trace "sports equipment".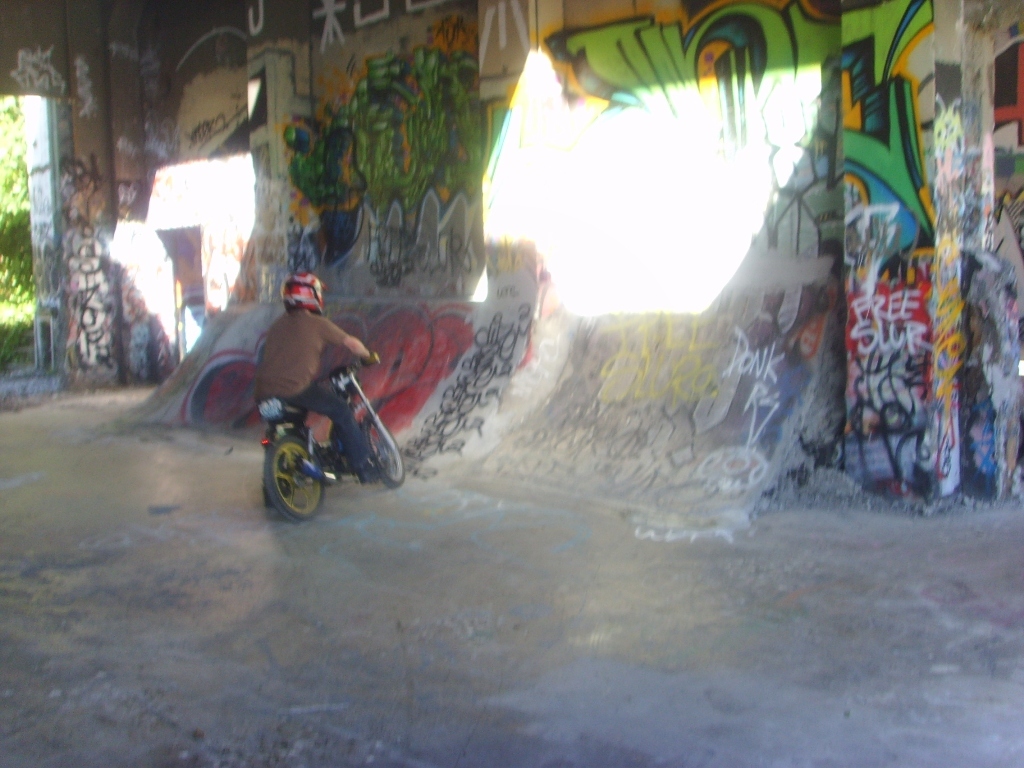
Traced to [x1=283, y1=270, x2=319, y2=313].
